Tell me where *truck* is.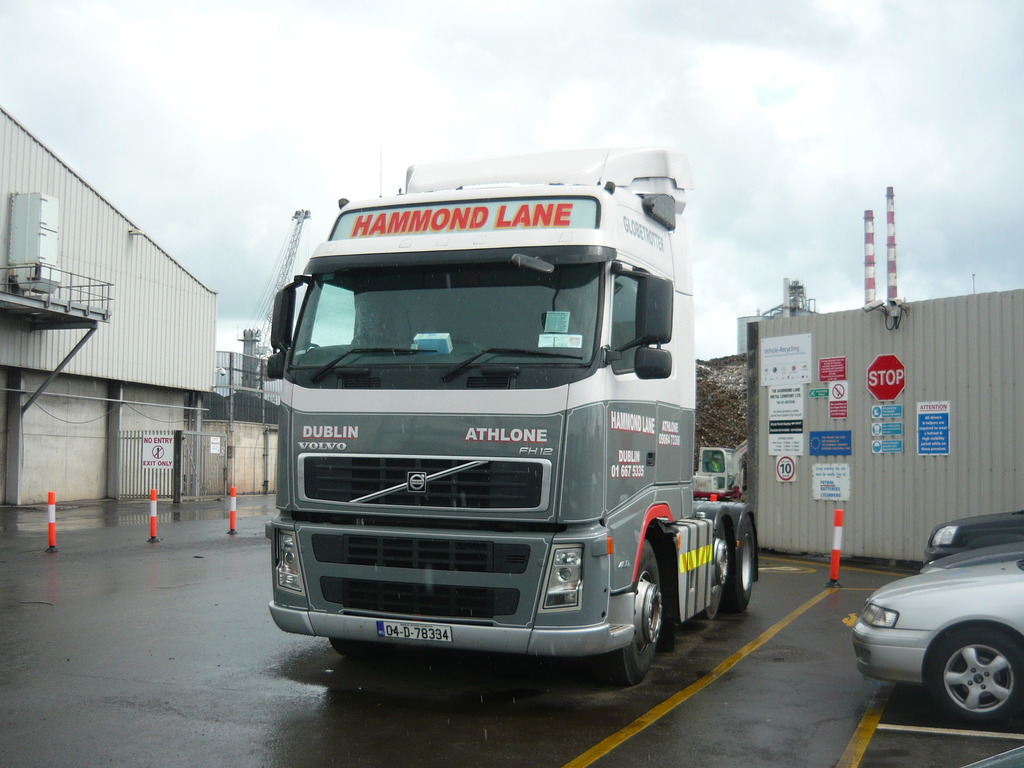
*truck* is at 251,140,714,711.
